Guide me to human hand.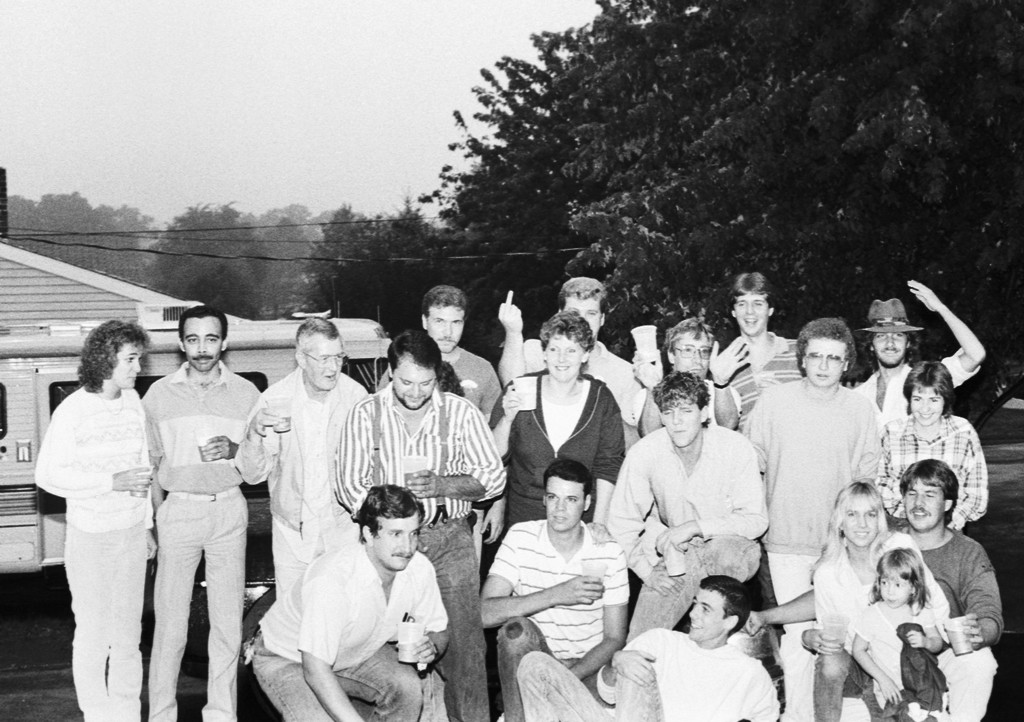
Guidance: bbox=[707, 335, 753, 386].
